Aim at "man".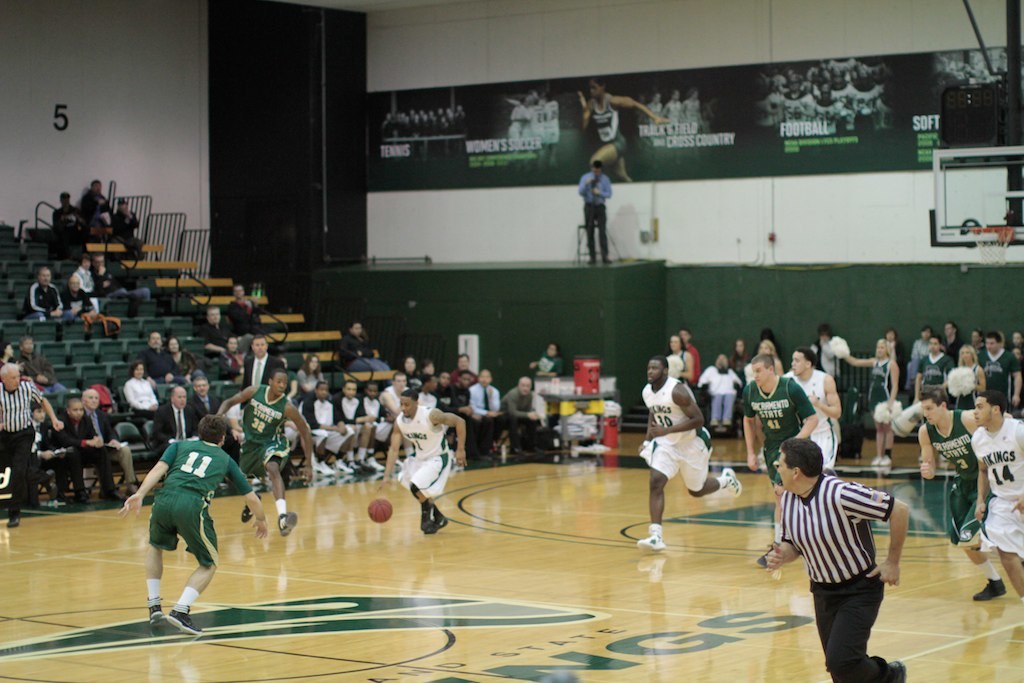
Aimed at [151,388,197,459].
